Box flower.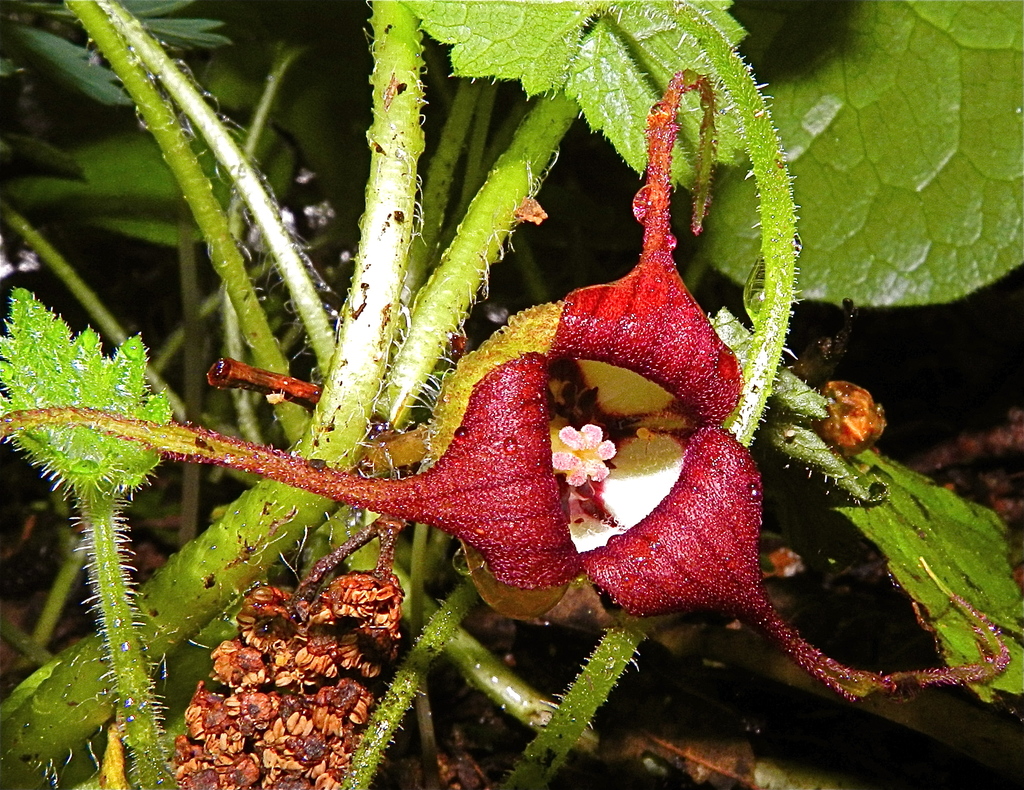
(x1=552, y1=422, x2=615, y2=487).
